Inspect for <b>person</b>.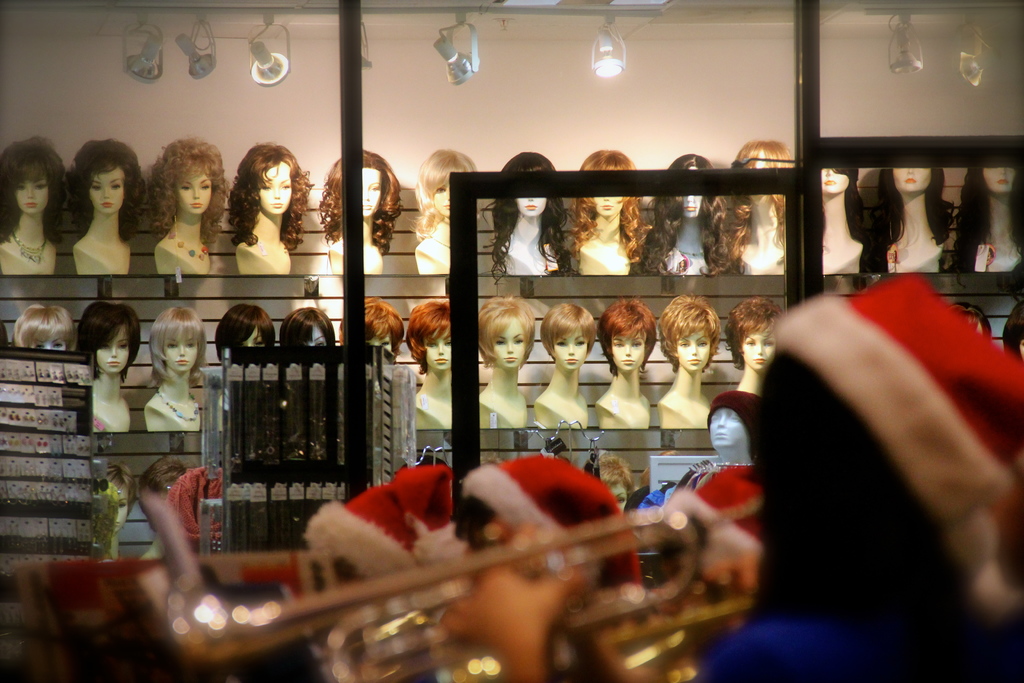
Inspection: crop(10, 302, 75, 349).
